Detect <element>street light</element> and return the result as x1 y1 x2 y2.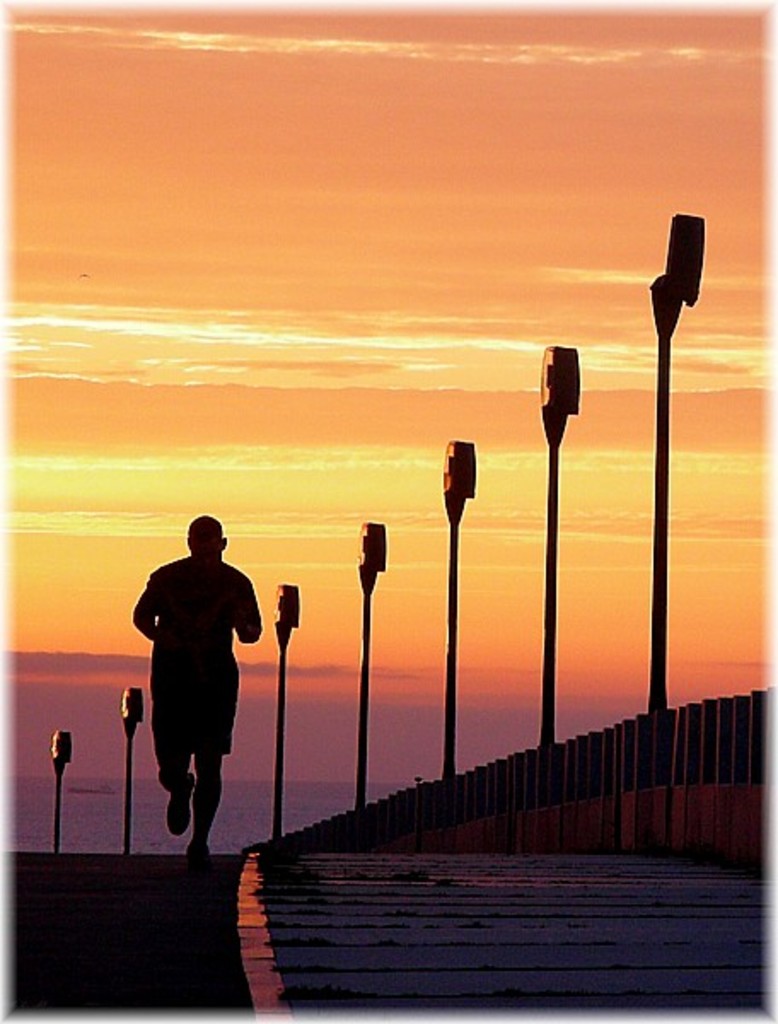
109 686 142 858.
